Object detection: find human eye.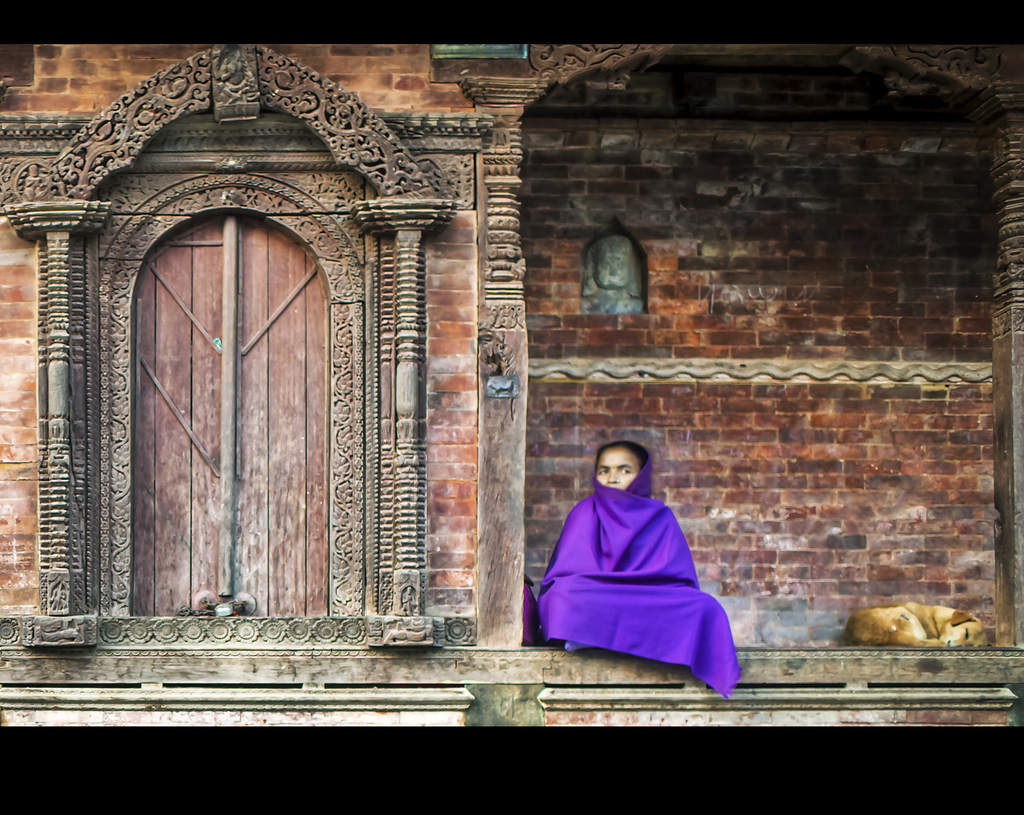
region(621, 466, 634, 475).
